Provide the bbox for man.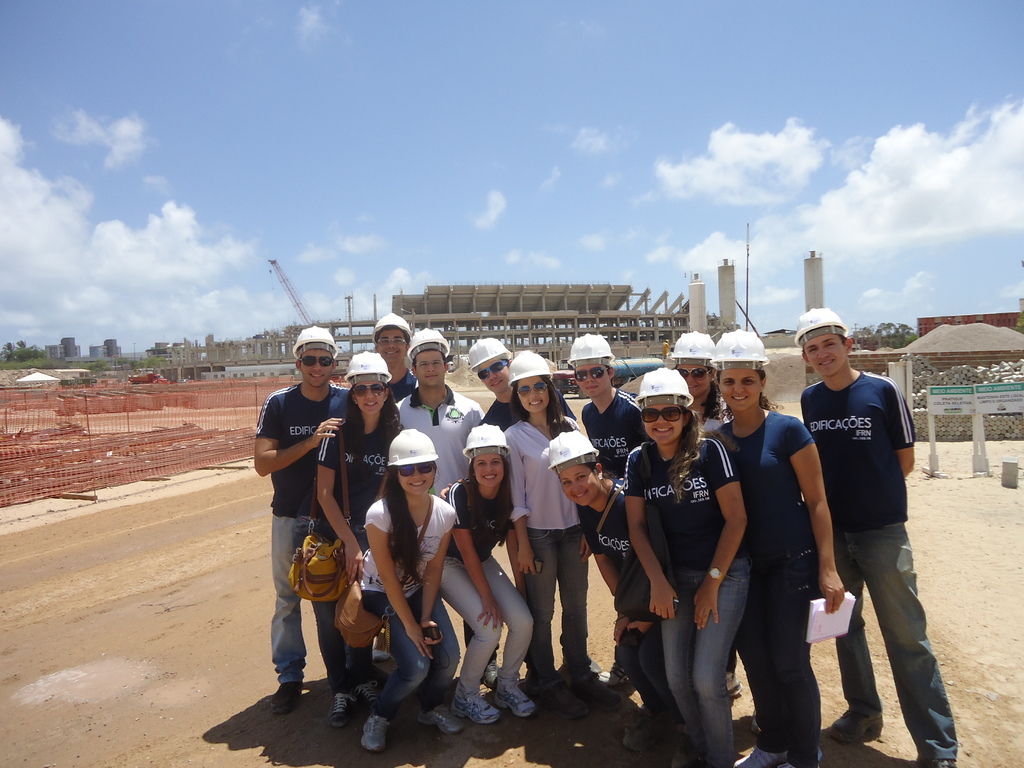
x1=781, y1=313, x2=940, y2=736.
